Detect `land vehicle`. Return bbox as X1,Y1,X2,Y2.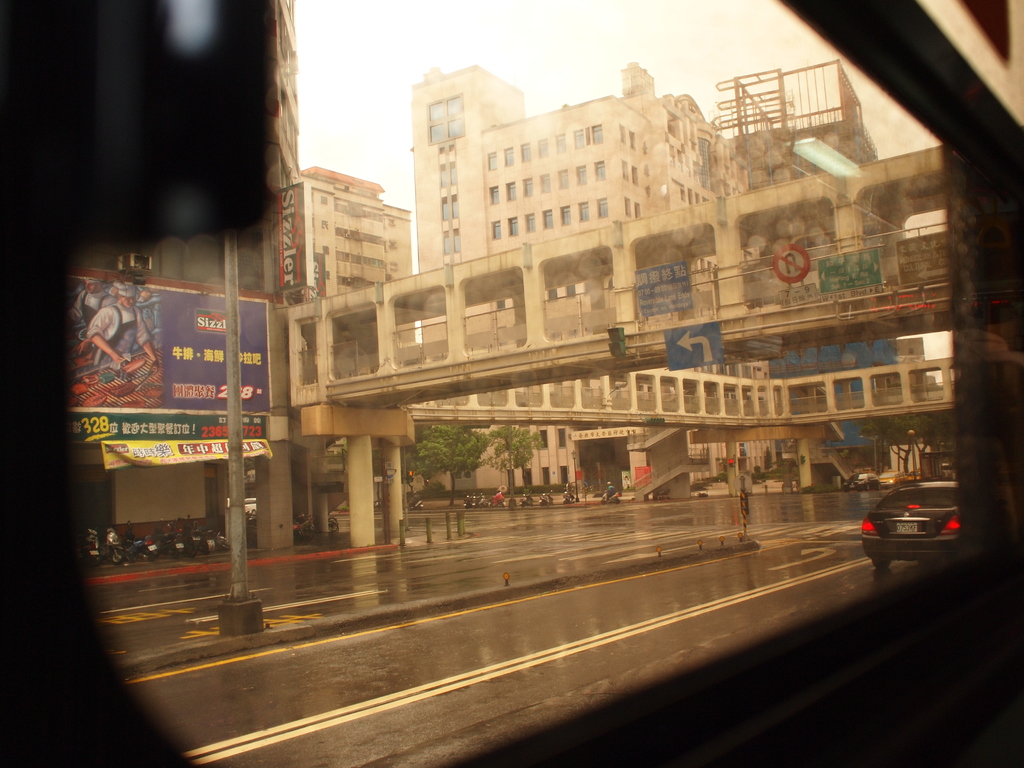
605,494,615,502.
